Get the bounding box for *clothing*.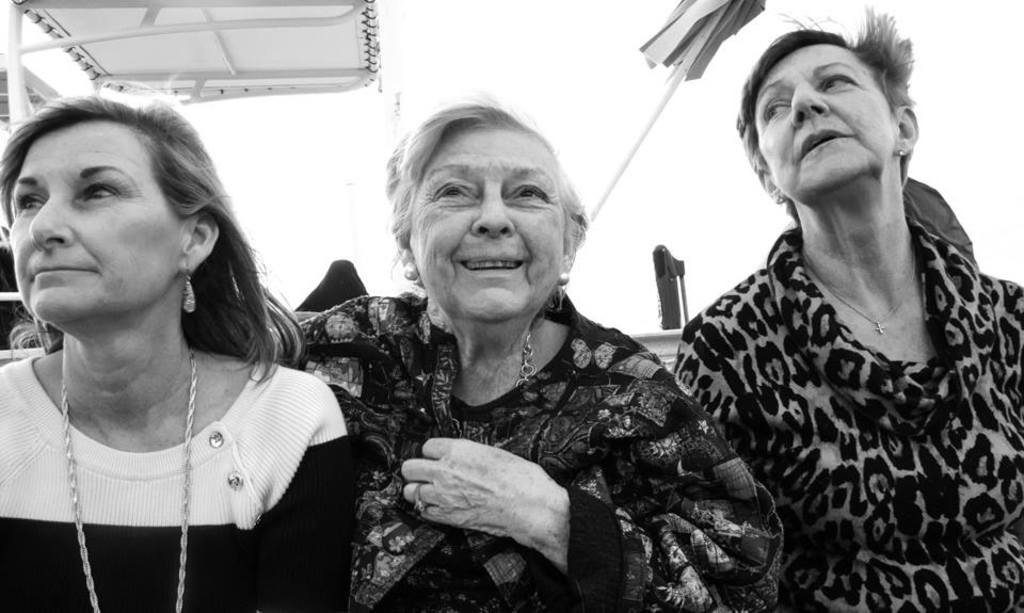
{"x1": 0, "y1": 351, "x2": 359, "y2": 612}.
